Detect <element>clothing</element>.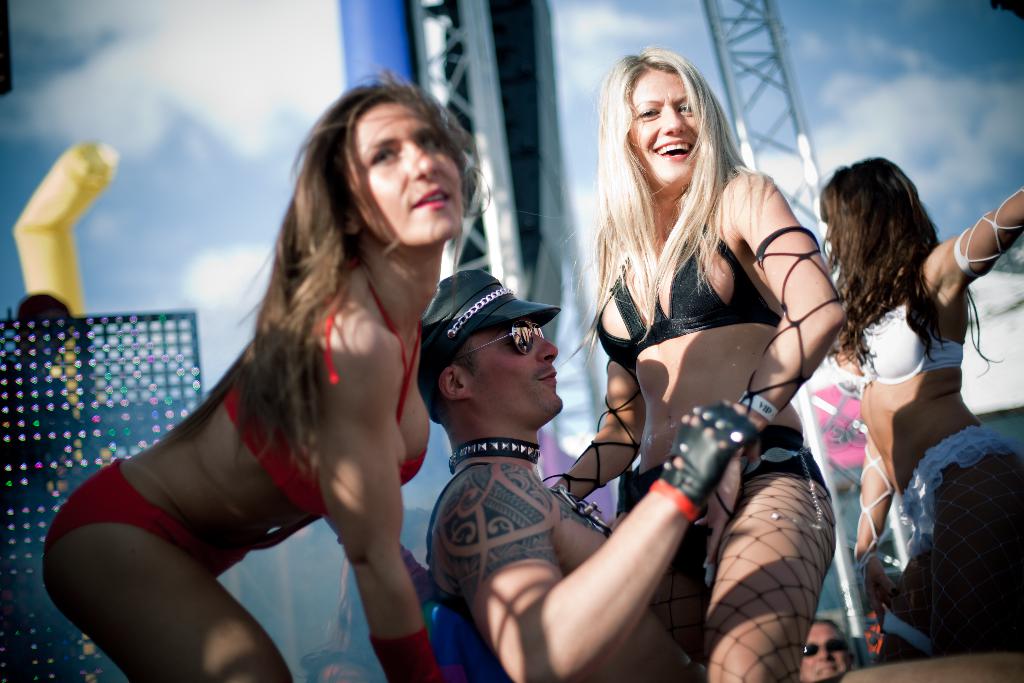
Detected at box=[44, 457, 251, 579].
